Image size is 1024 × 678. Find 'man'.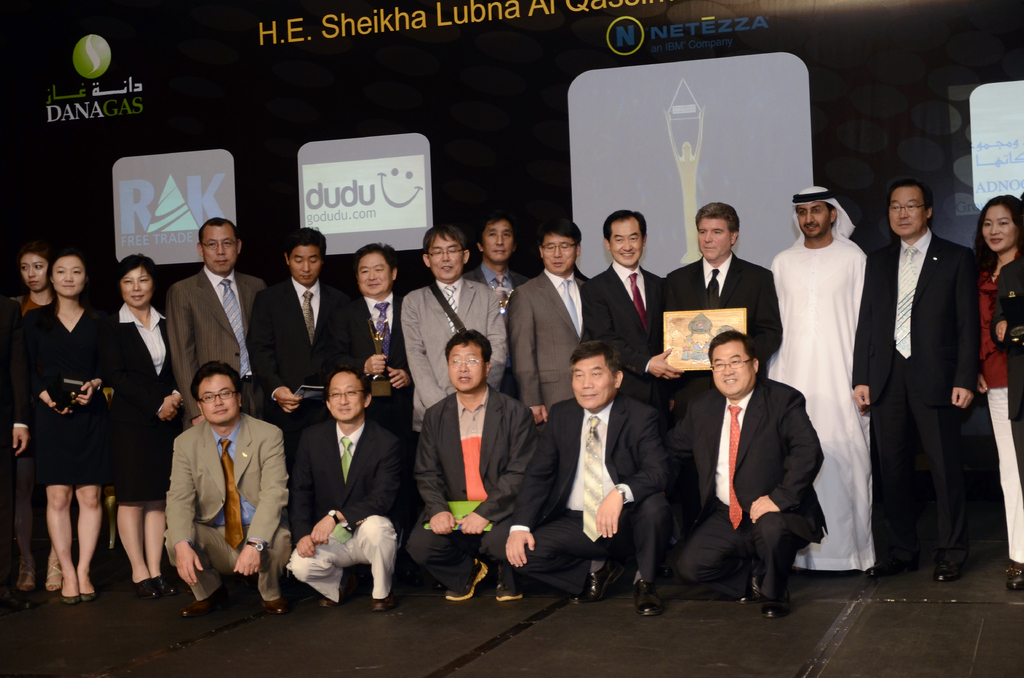
(845,179,976,586).
